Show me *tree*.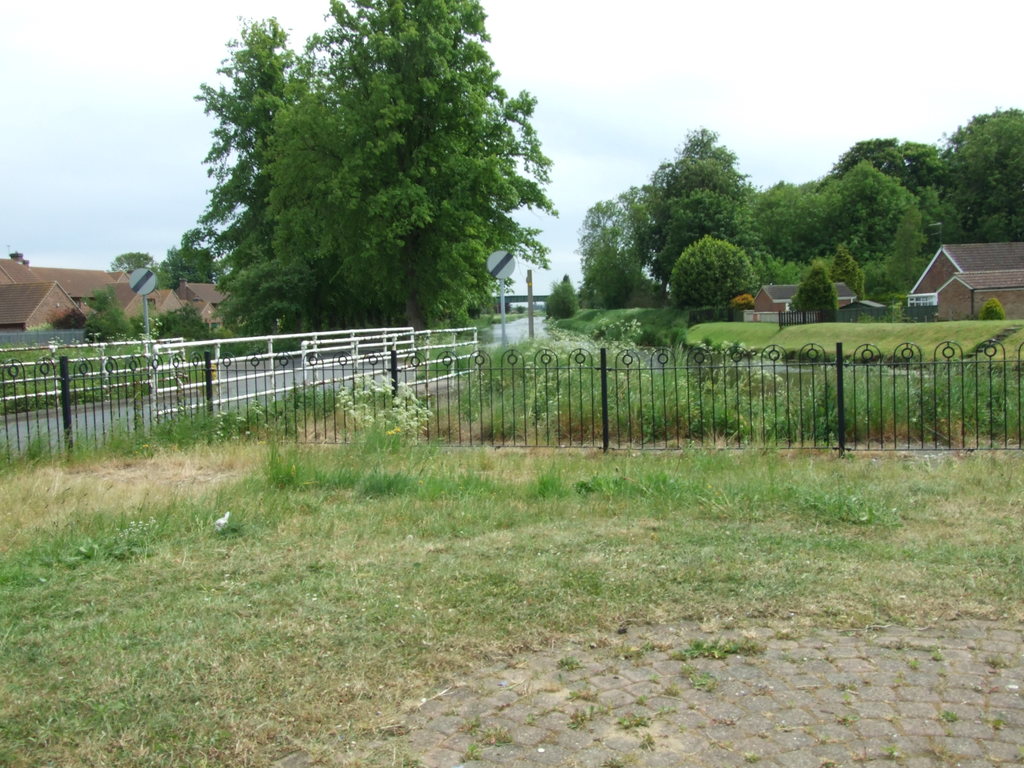
*tree* is here: left=174, top=13, right=555, bottom=346.
